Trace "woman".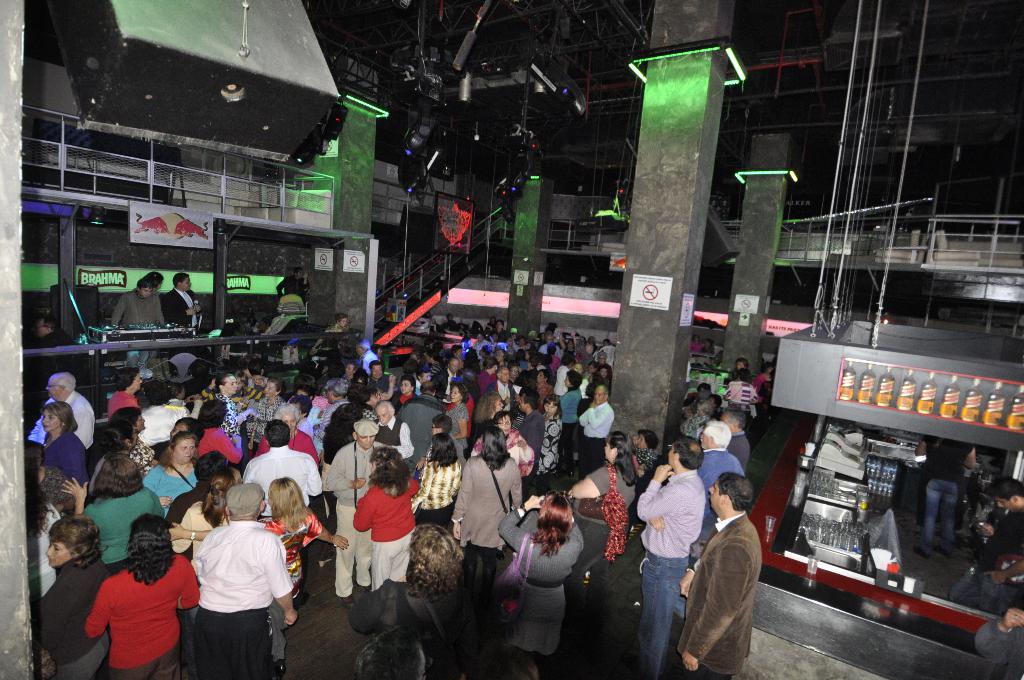
Traced to [196,398,242,462].
